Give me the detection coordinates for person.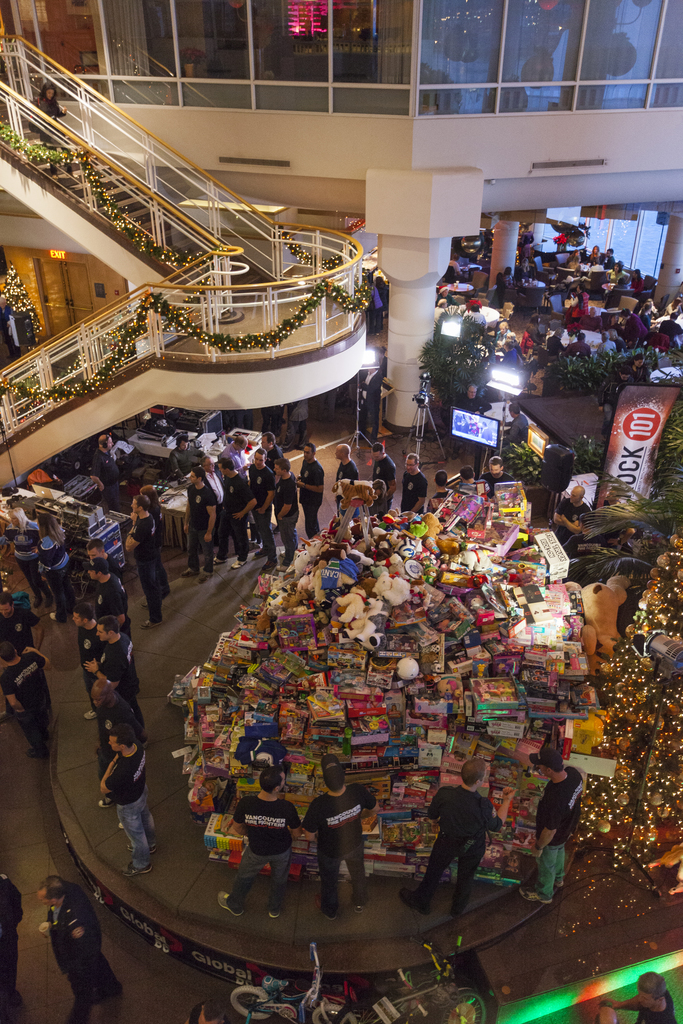
rect(74, 600, 107, 694).
